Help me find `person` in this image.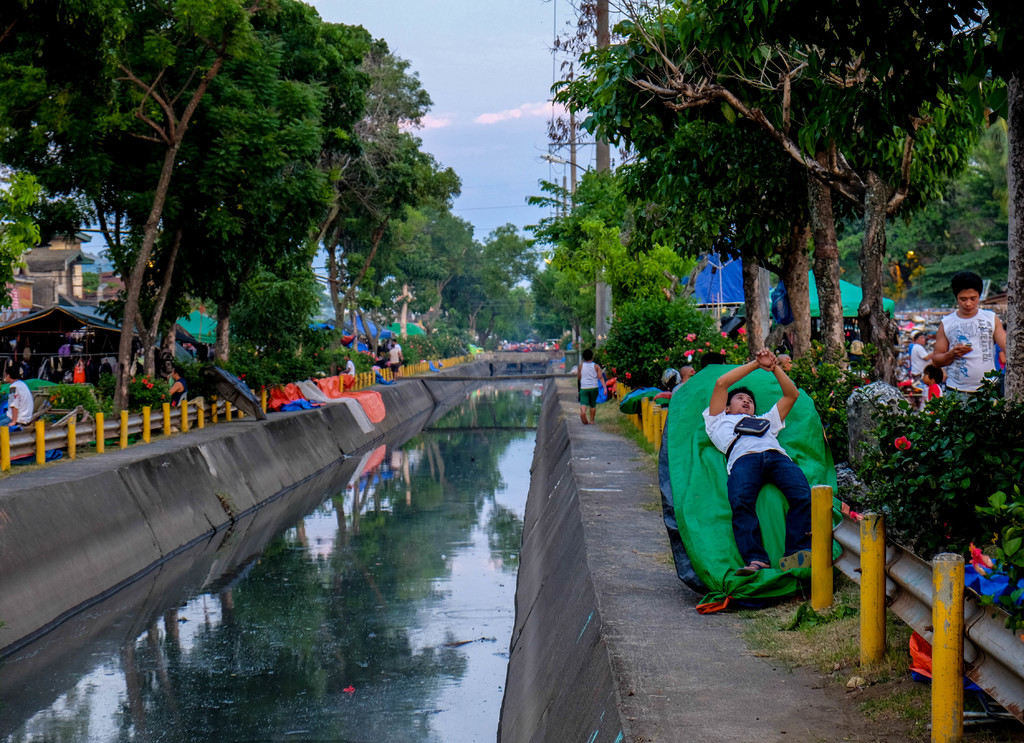
Found it: bbox=(573, 347, 612, 427).
